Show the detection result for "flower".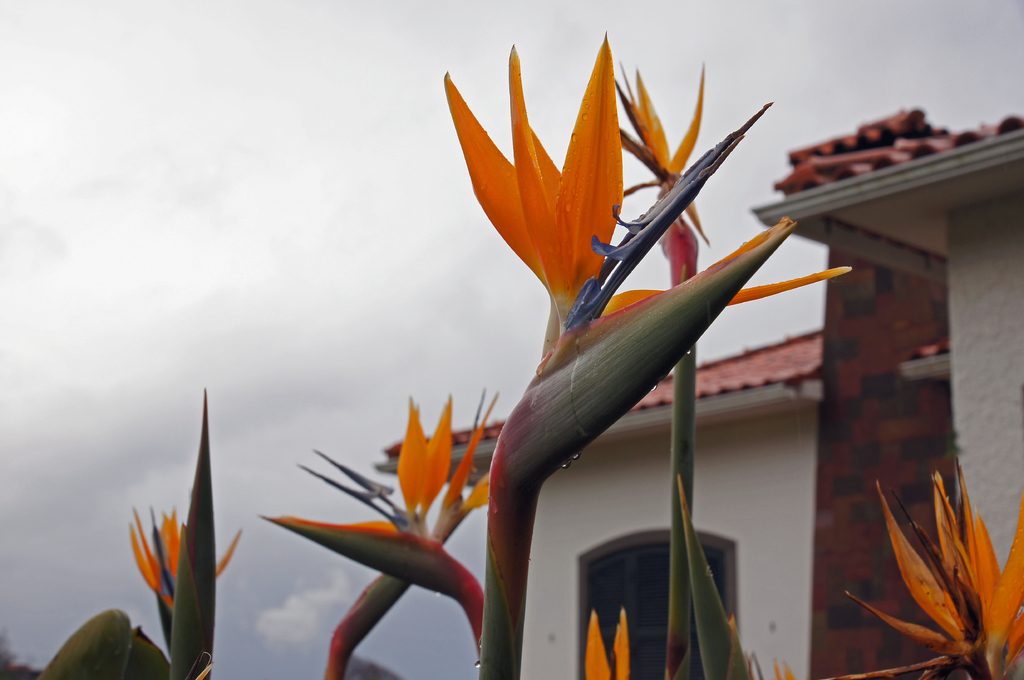
[x1=130, y1=505, x2=250, y2=633].
